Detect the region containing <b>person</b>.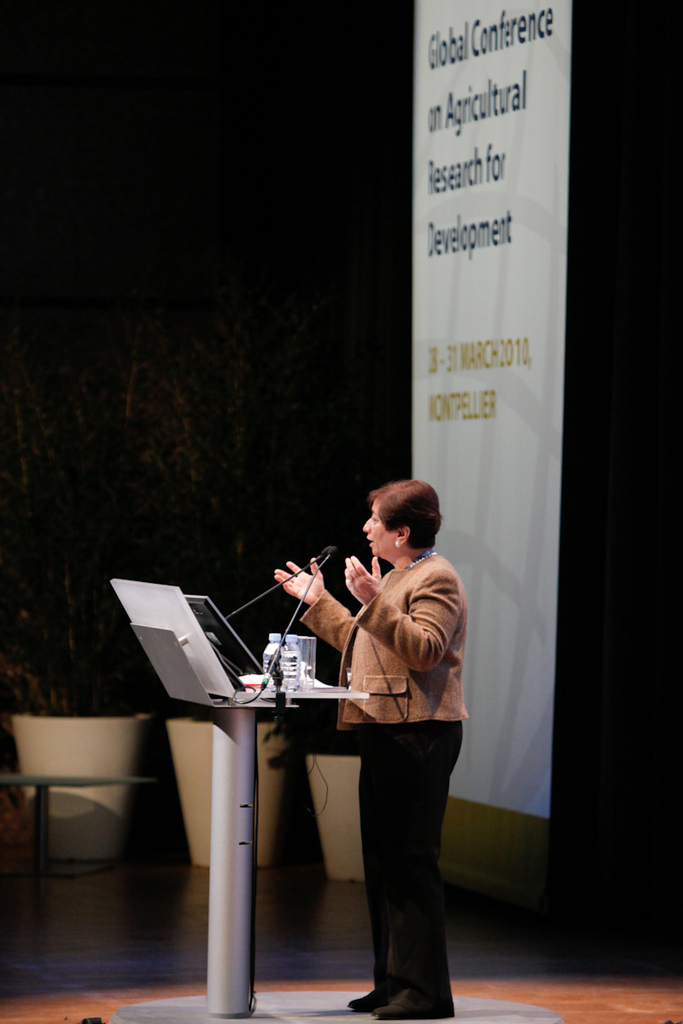
select_region(291, 453, 470, 1019).
